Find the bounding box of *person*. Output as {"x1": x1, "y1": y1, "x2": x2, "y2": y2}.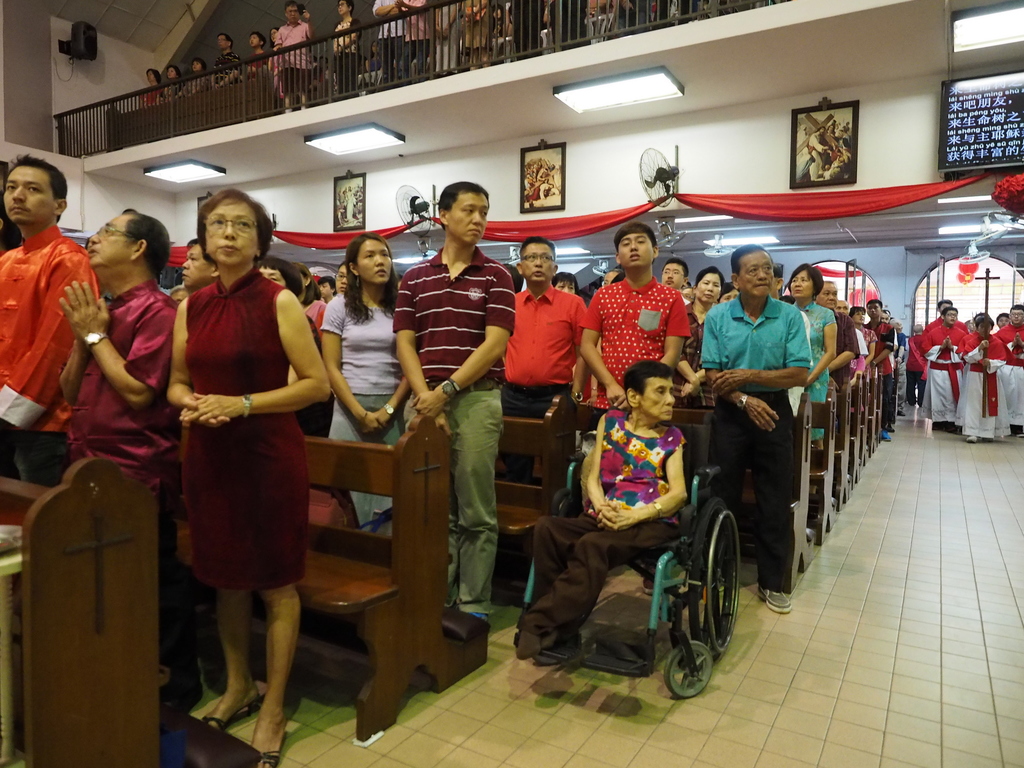
{"x1": 377, "y1": 0, "x2": 412, "y2": 83}.
